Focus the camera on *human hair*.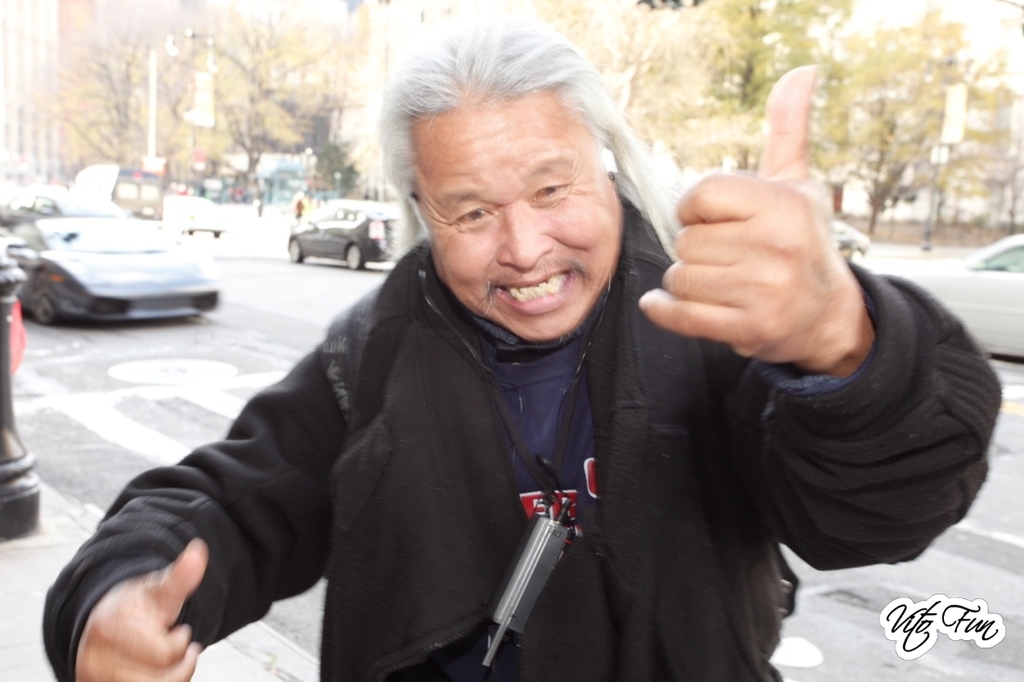
Focus region: bbox=[384, 49, 655, 313].
